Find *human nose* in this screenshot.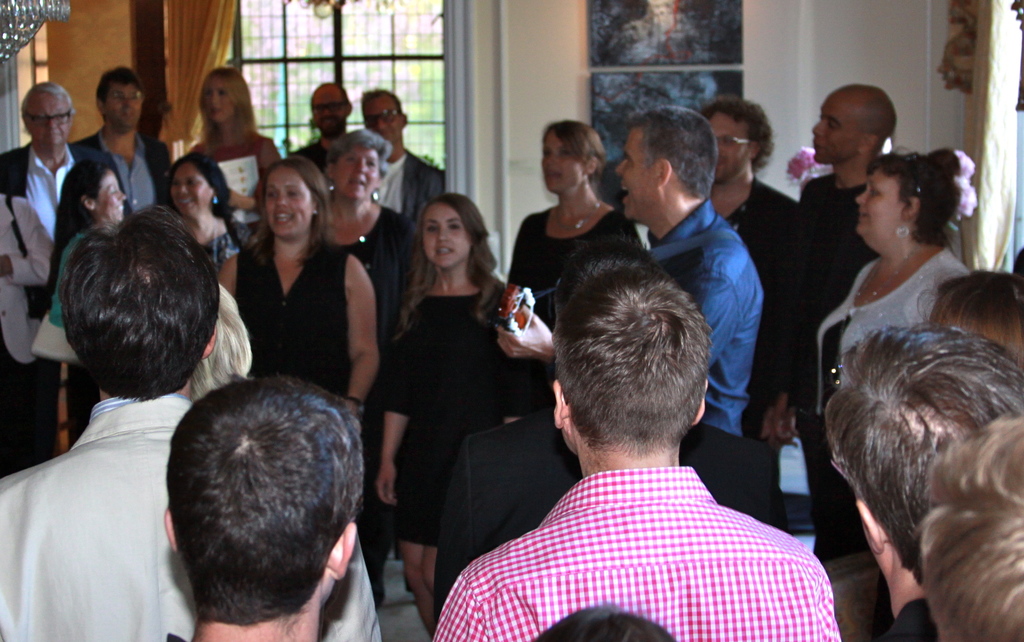
The bounding box for *human nose* is l=116, t=192, r=127, b=204.
